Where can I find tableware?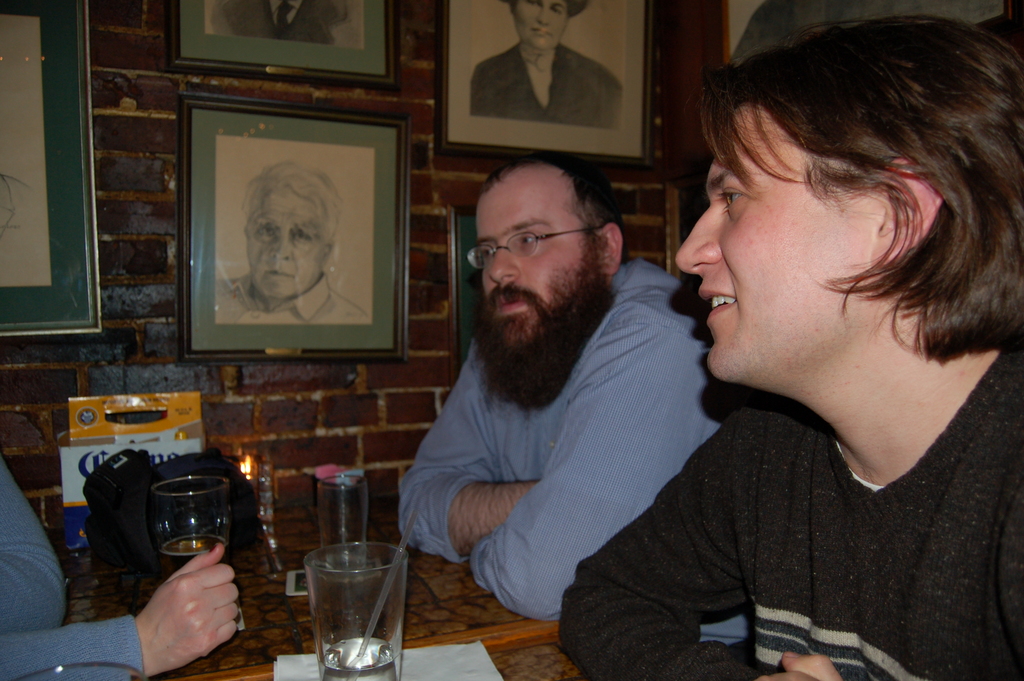
You can find it at detection(309, 463, 378, 582).
